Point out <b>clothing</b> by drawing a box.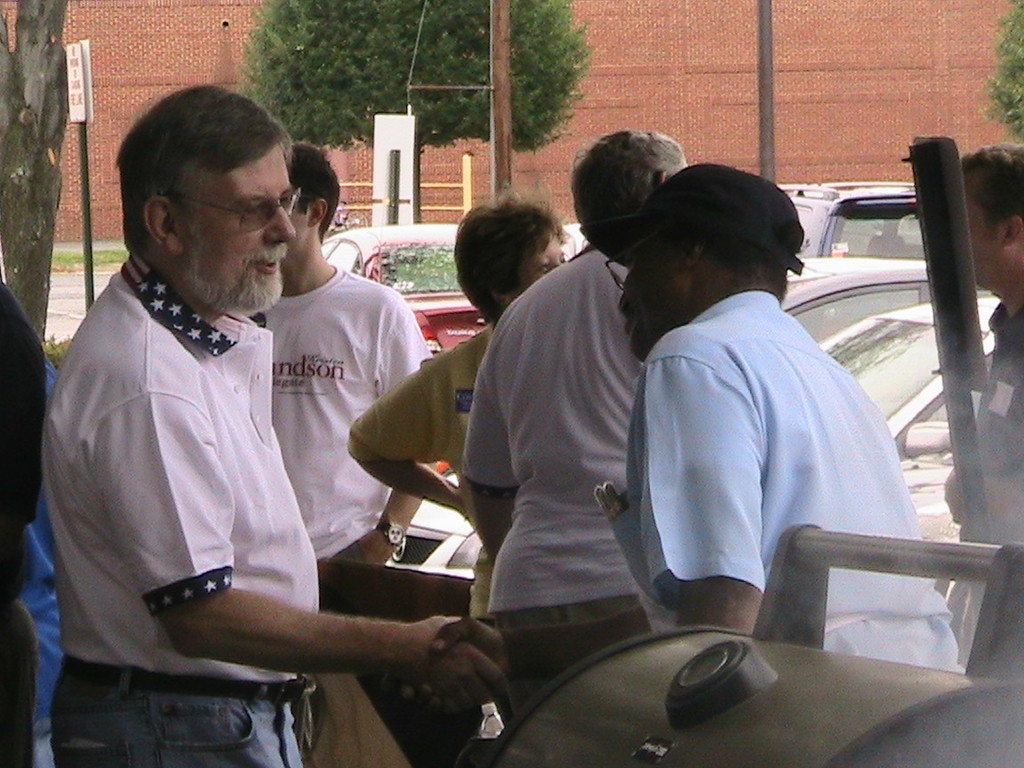
region(253, 257, 440, 566).
